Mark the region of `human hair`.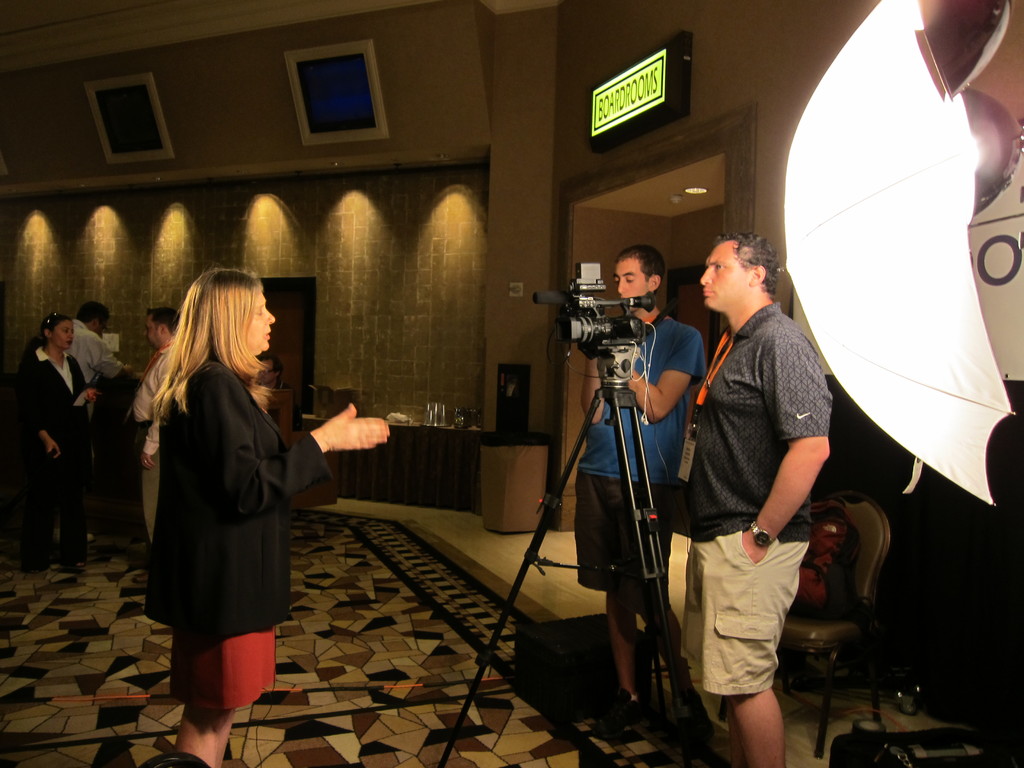
Region: box=[148, 308, 181, 335].
